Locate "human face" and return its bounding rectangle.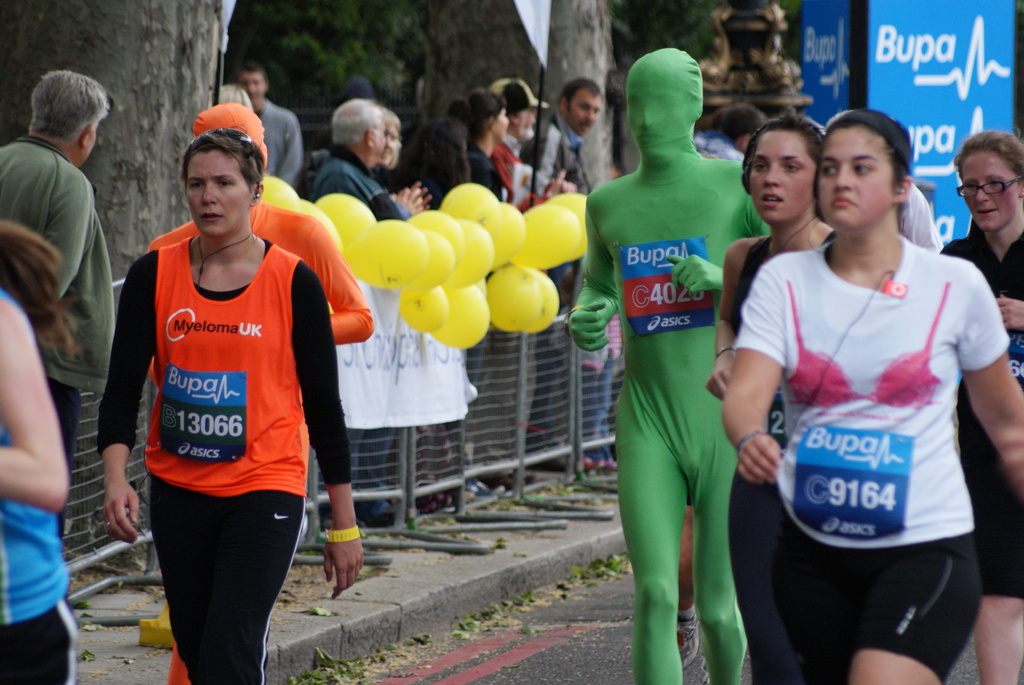
570/86/602/136.
